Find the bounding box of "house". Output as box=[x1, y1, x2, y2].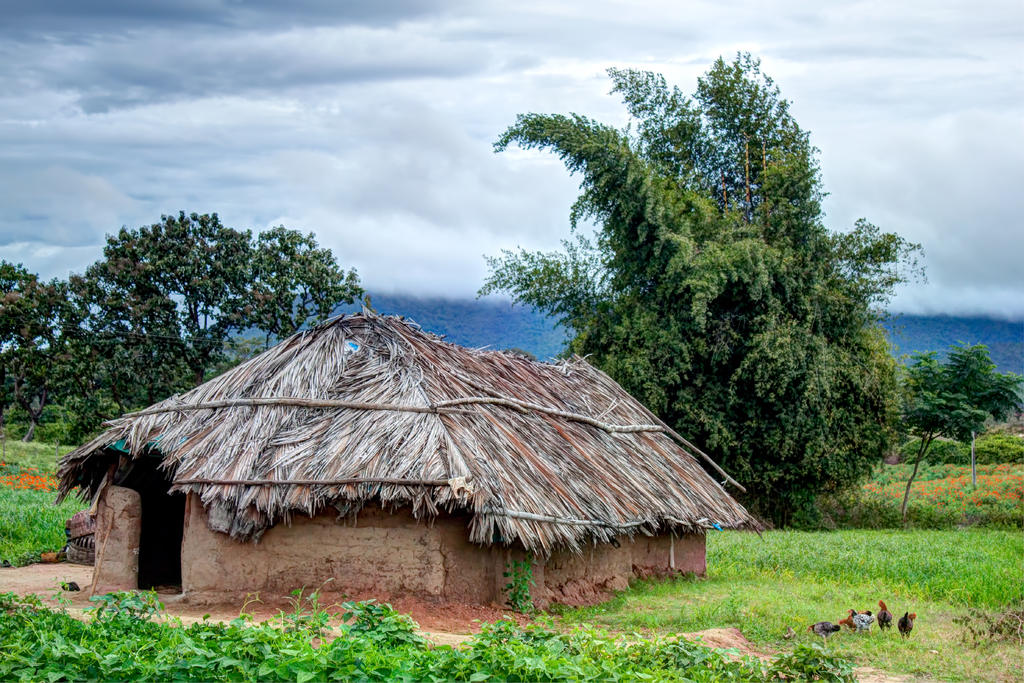
box=[6, 293, 755, 582].
